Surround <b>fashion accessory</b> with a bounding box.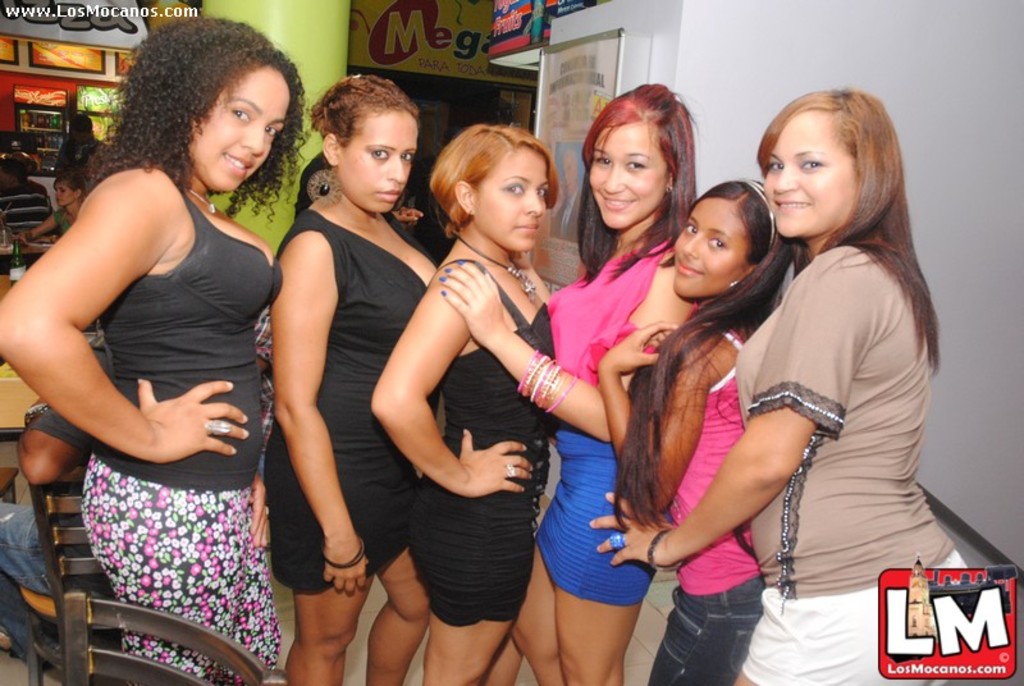
x1=306, y1=156, x2=344, y2=210.
